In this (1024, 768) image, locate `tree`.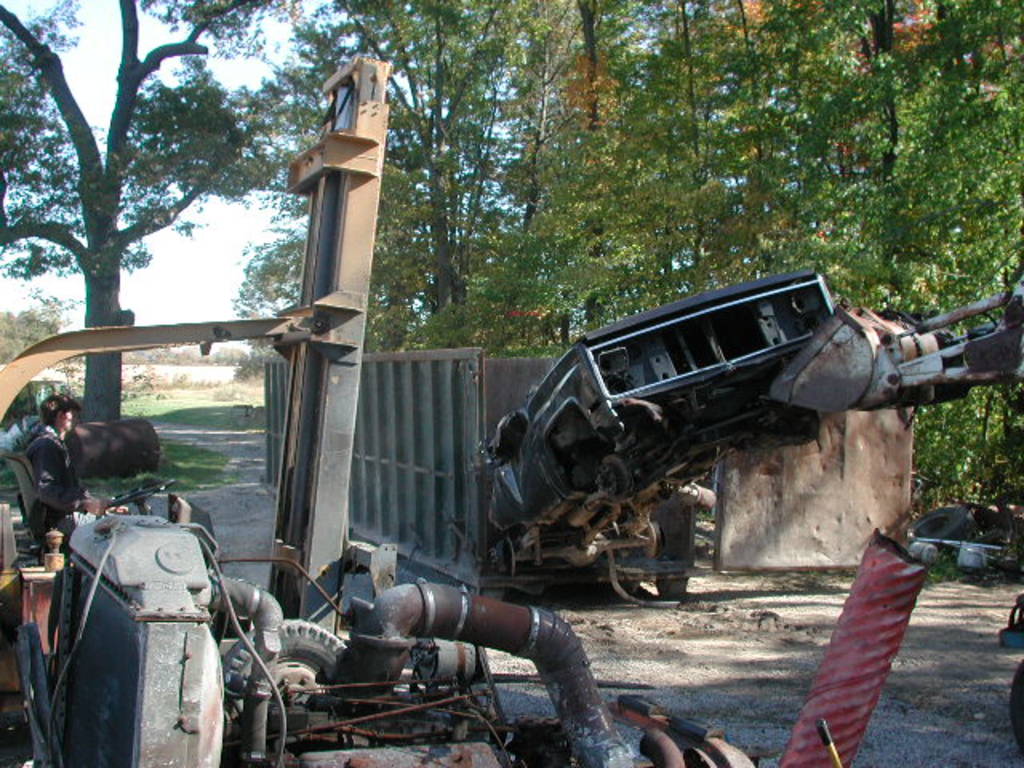
Bounding box: (480,0,680,331).
